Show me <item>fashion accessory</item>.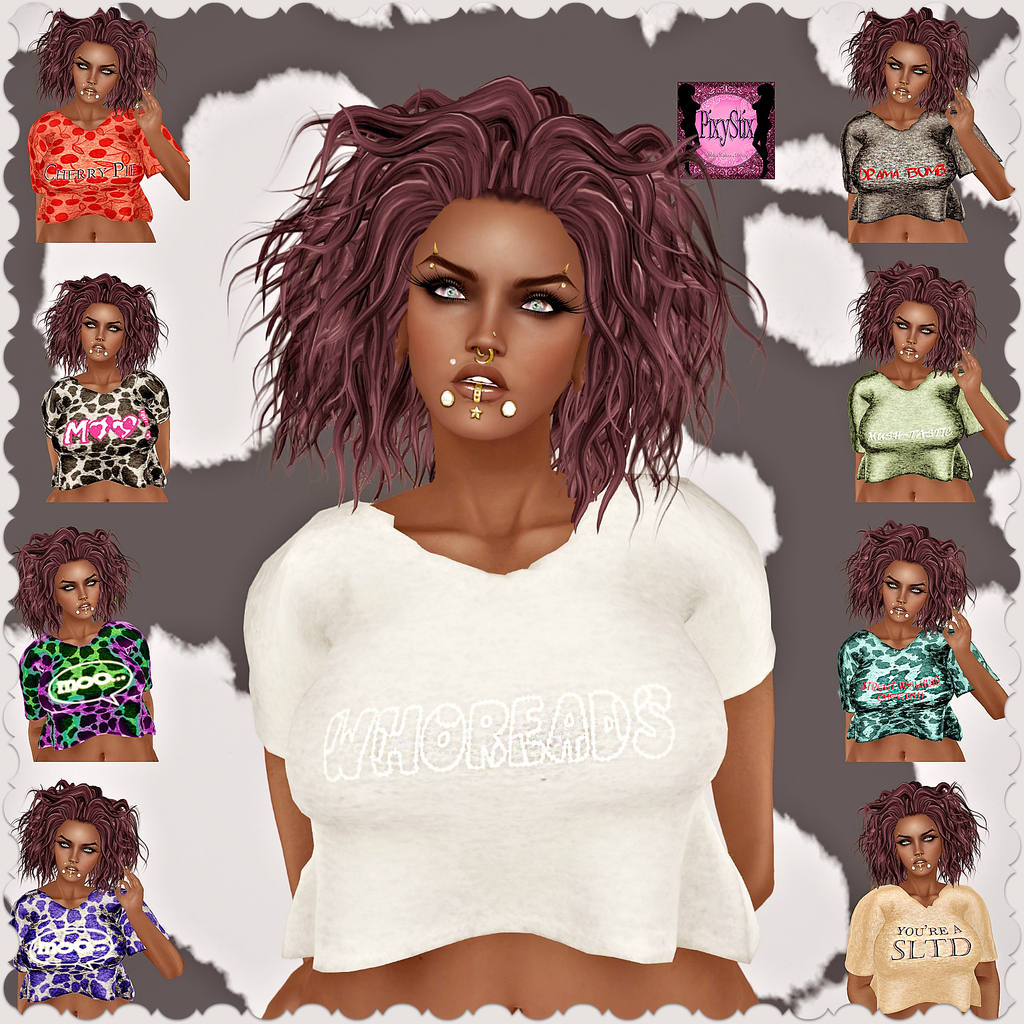
<item>fashion accessory</item> is here: Rect(463, 381, 490, 429).
